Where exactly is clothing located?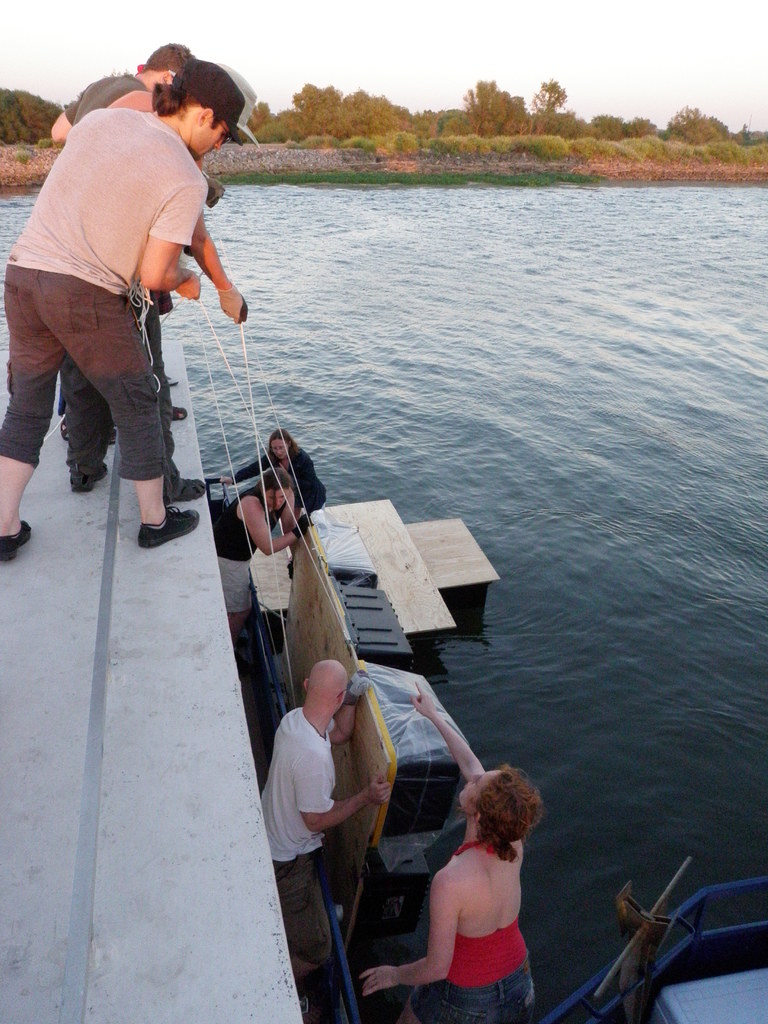
Its bounding box is pyautogui.locateOnScreen(216, 490, 289, 614).
